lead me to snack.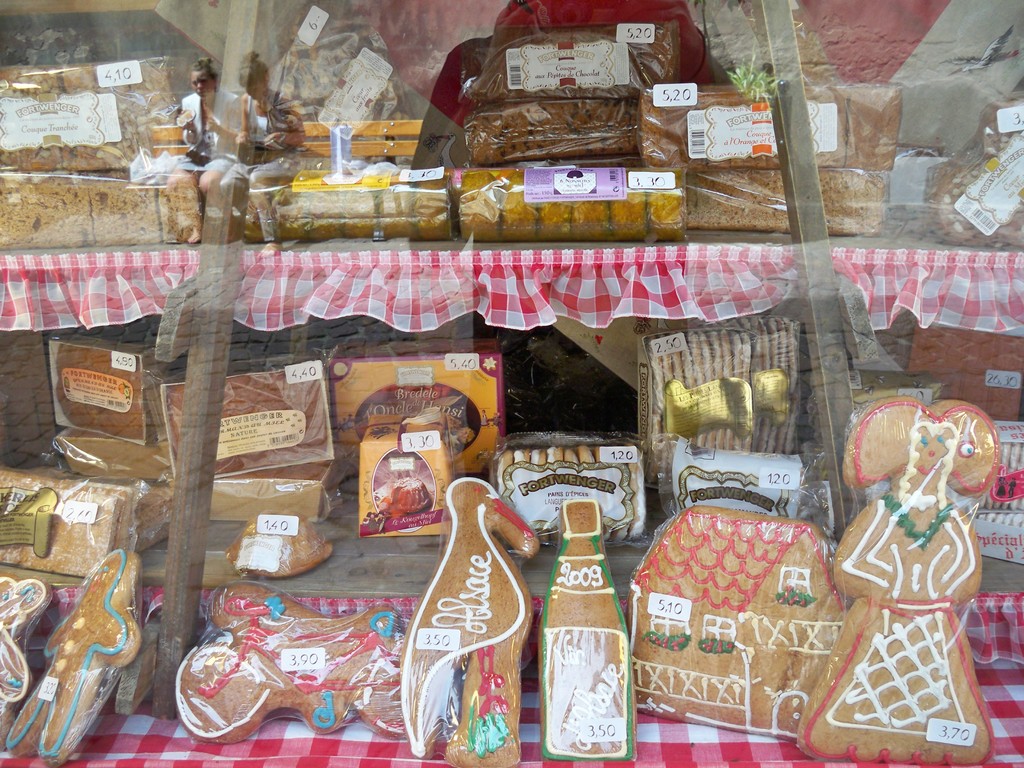
Lead to bbox=(0, 61, 204, 246).
